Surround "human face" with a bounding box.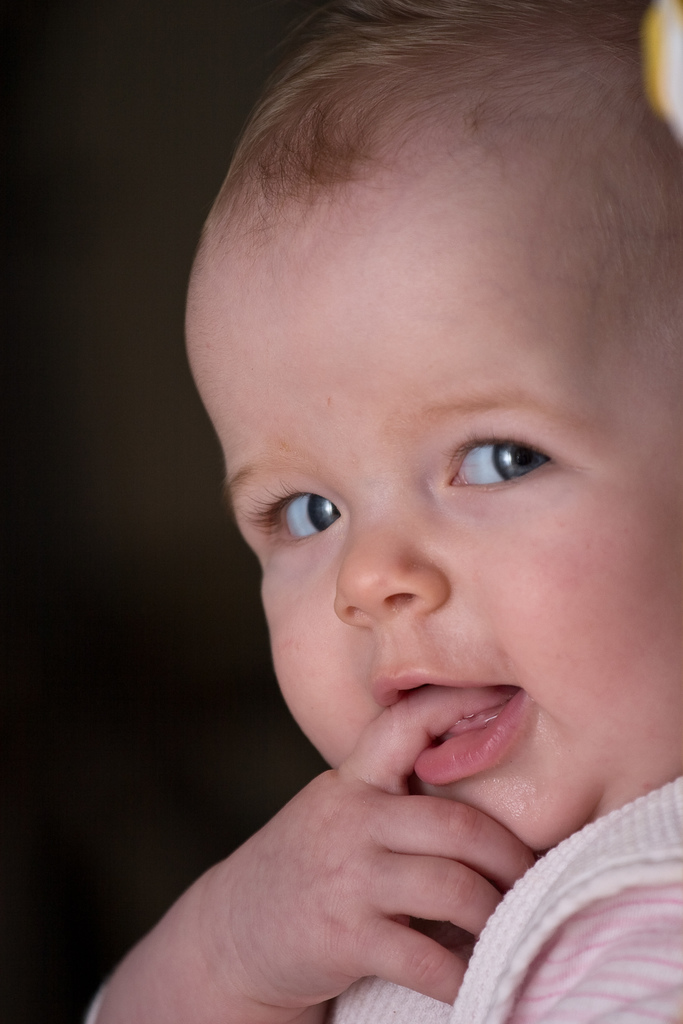
locate(181, 188, 682, 855).
